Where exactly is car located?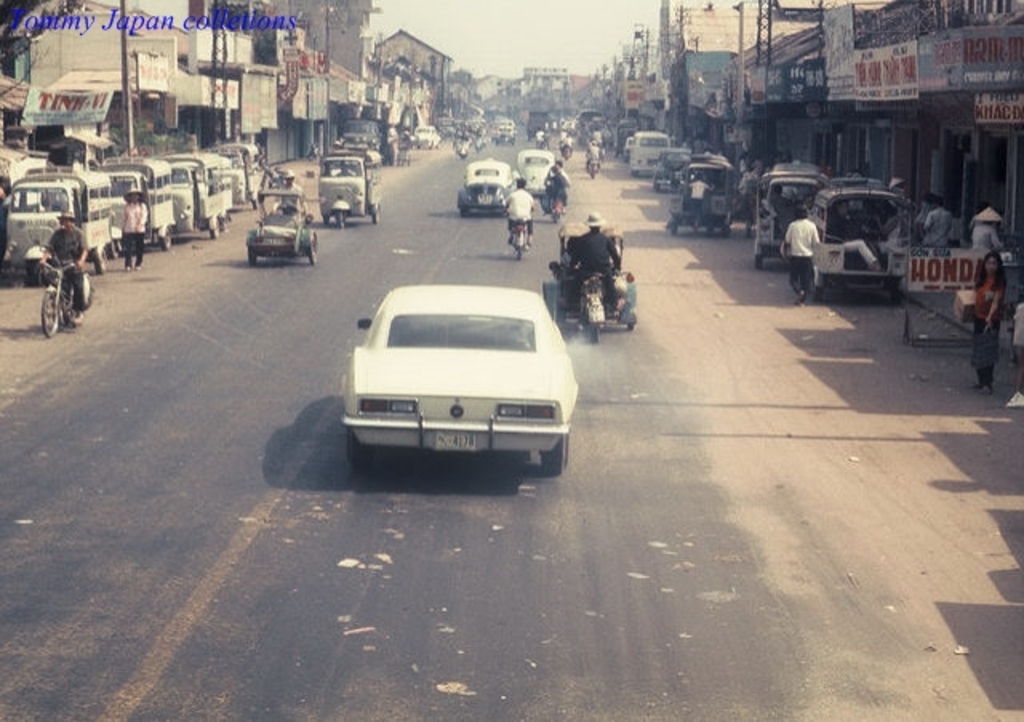
Its bounding box is bbox=(622, 138, 632, 163).
